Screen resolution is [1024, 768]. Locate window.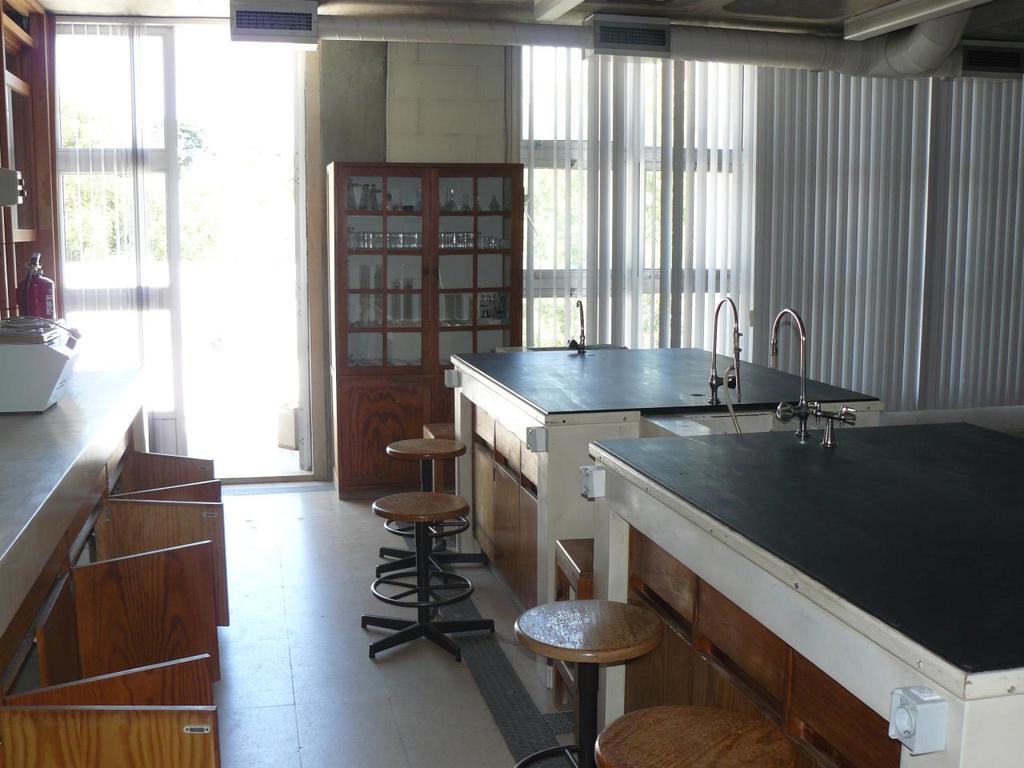
<box>515,43,759,362</box>.
